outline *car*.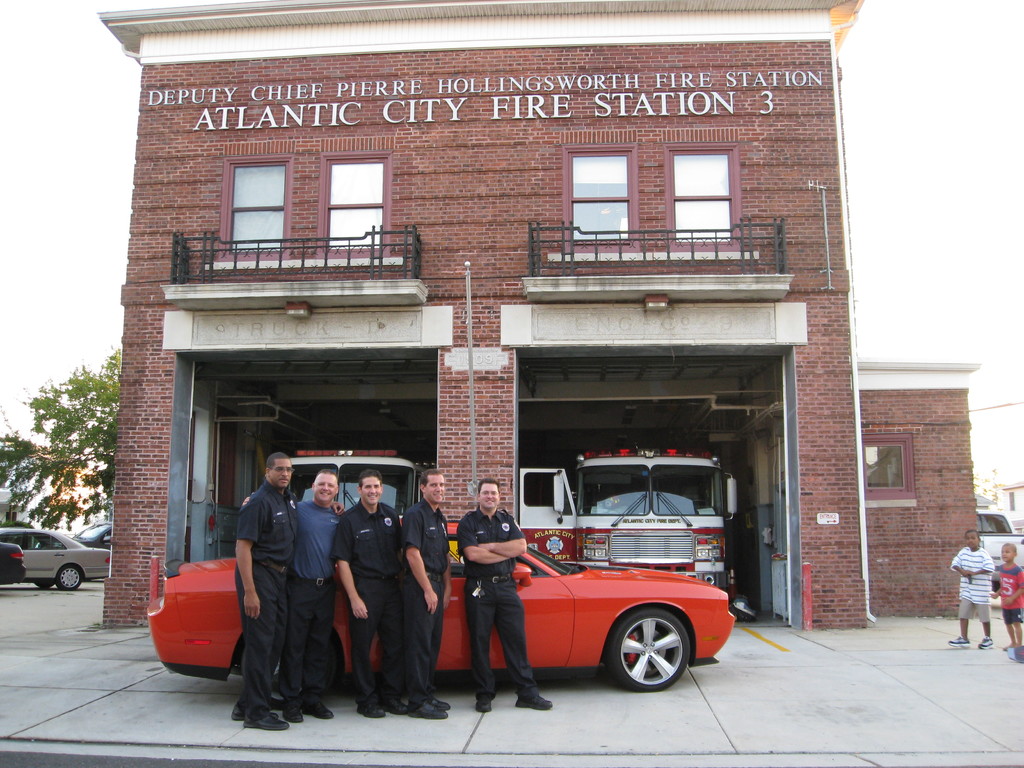
Outline: [972, 507, 1023, 589].
